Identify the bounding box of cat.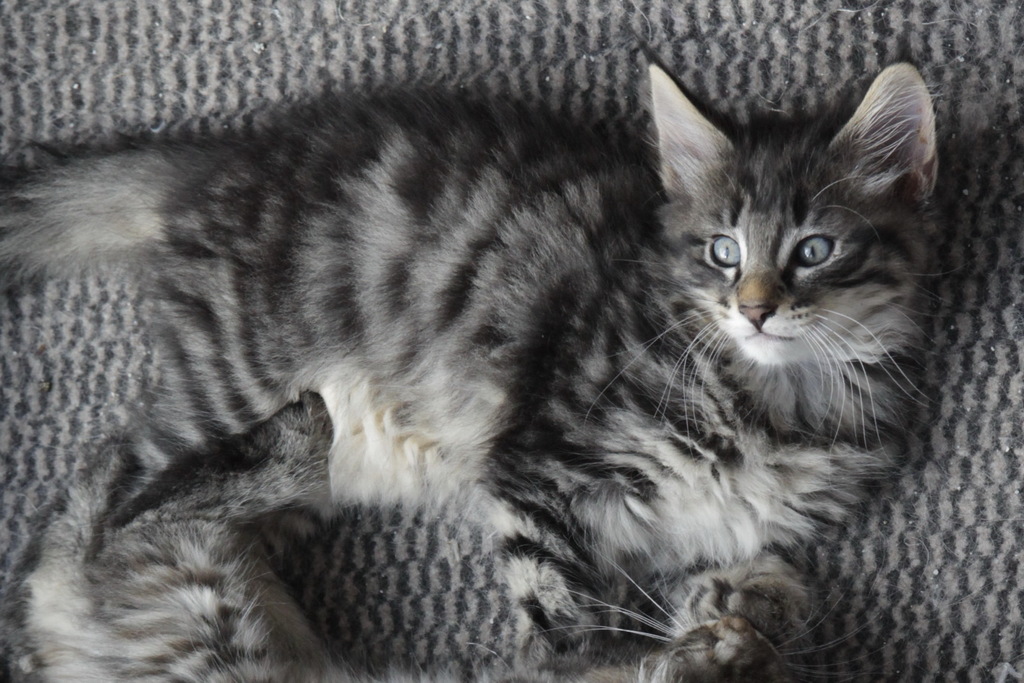
x1=15, y1=525, x2=909, y2=682.
